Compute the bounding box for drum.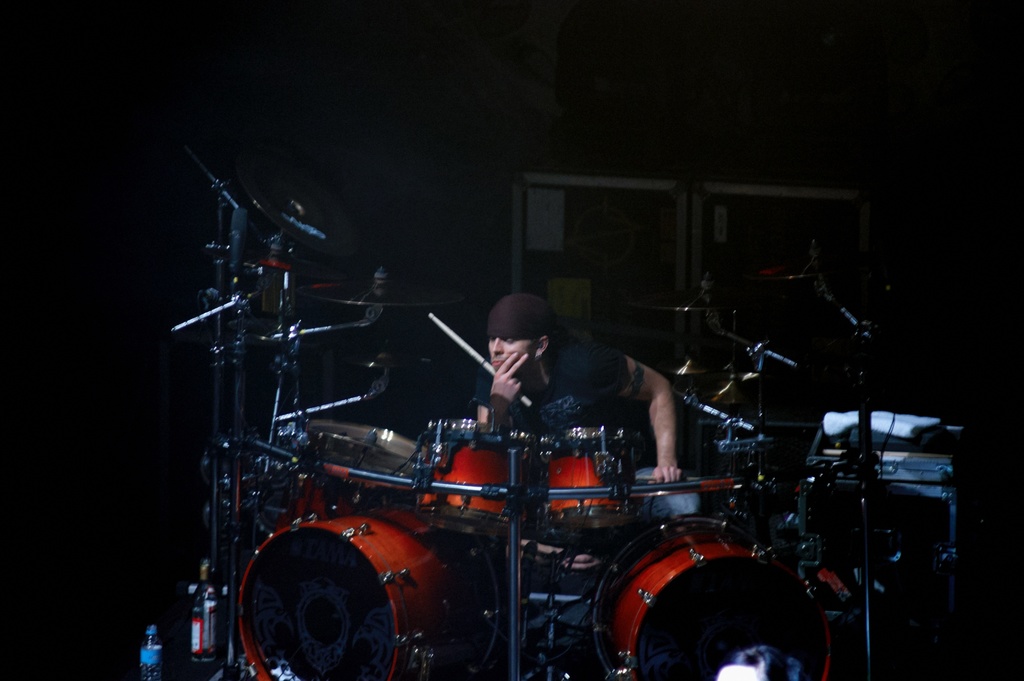
BBox(531, 420, 644, 535).
